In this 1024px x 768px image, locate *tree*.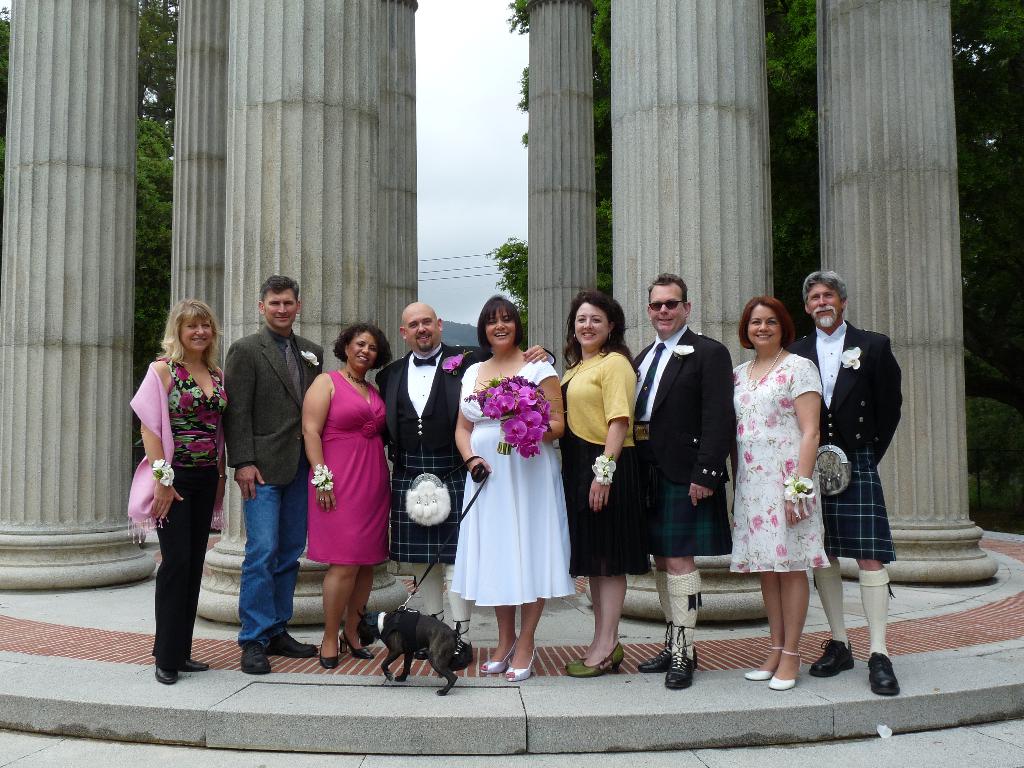
Bounding box: crop(515, 0, 1023, 495).
